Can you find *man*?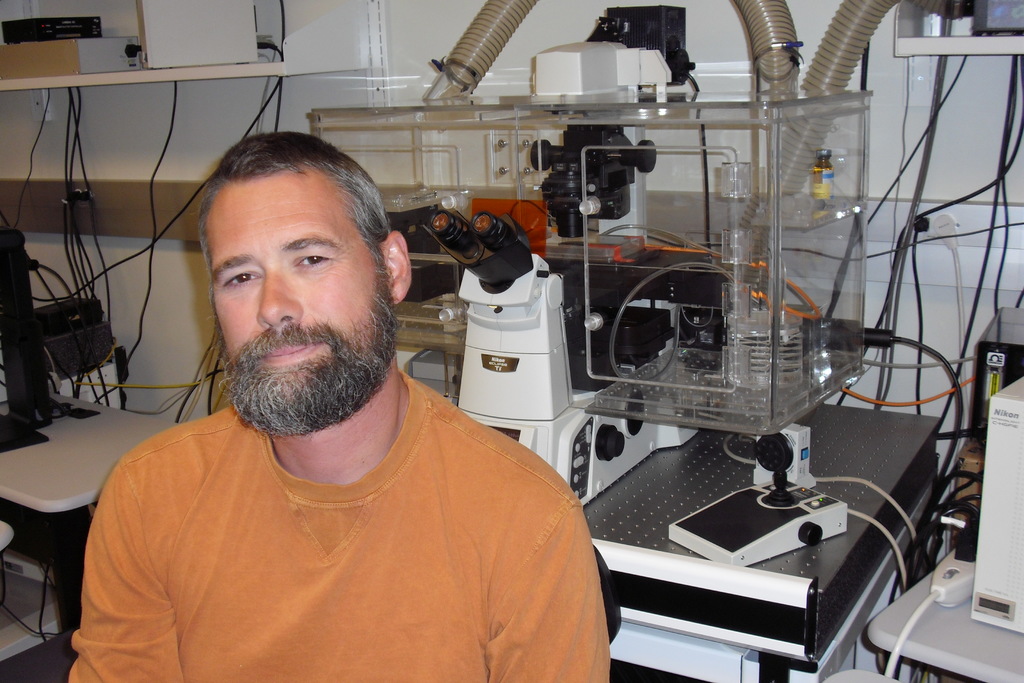
Yes, bounding box: region(64, 113, 606, 675).
